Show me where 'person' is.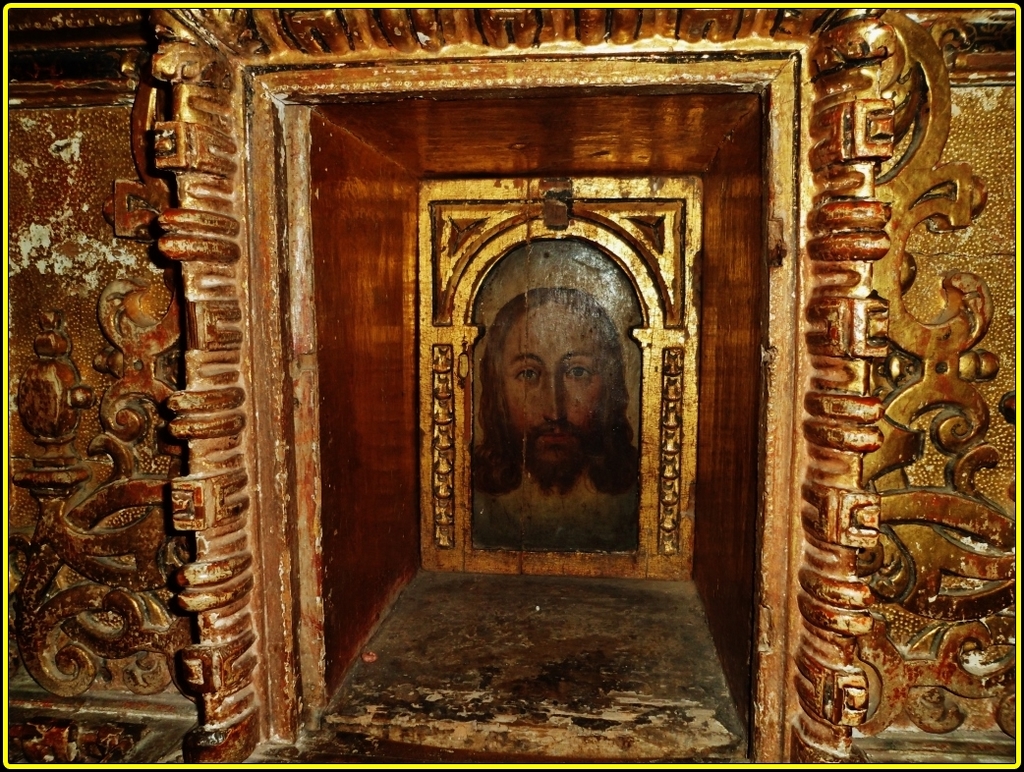
'person' is at <bbox>468, 288, 644, 556</bbox>.
